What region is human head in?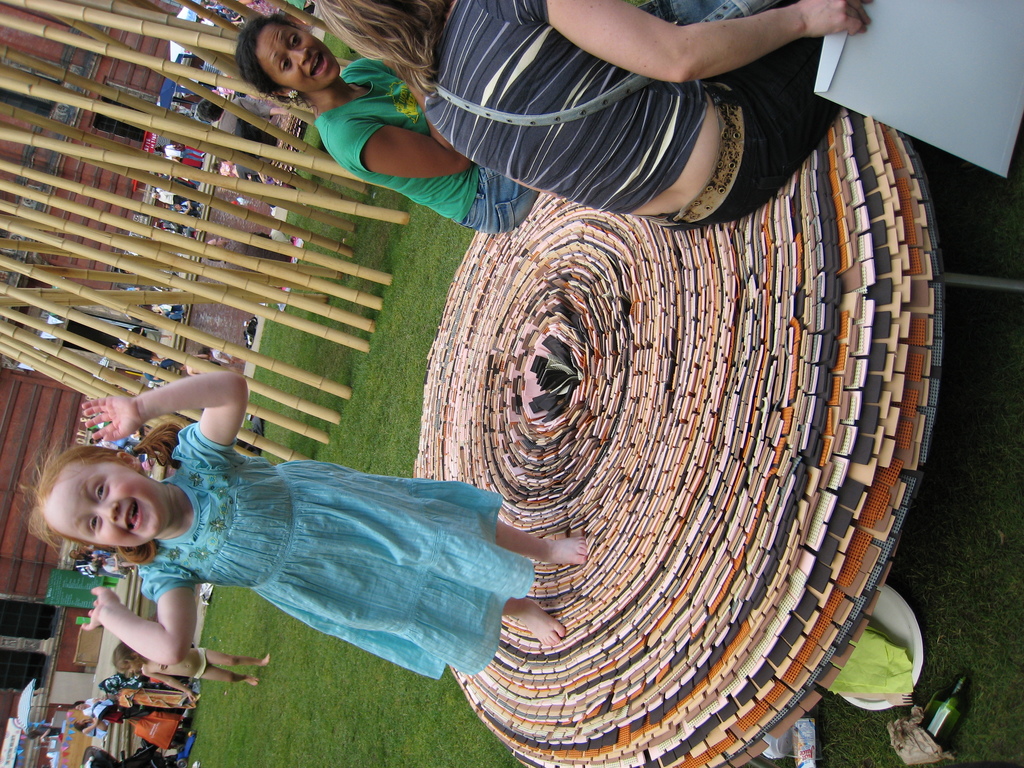
detection(313, 0, 447, 60).
